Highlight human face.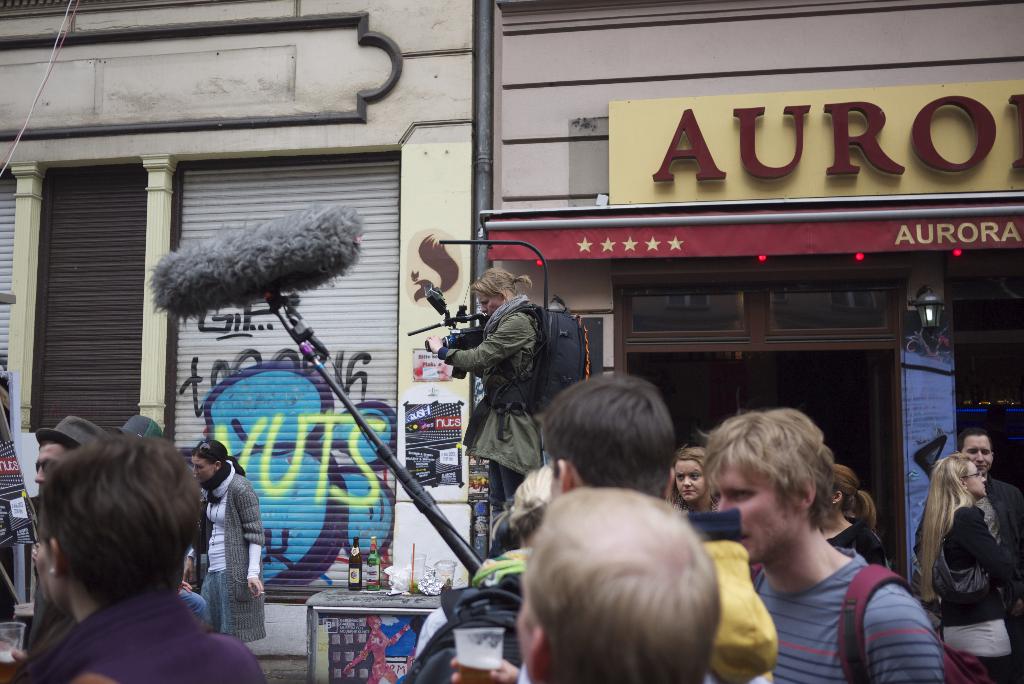
Highlighted region: crop(962, 434, 995, 471).
